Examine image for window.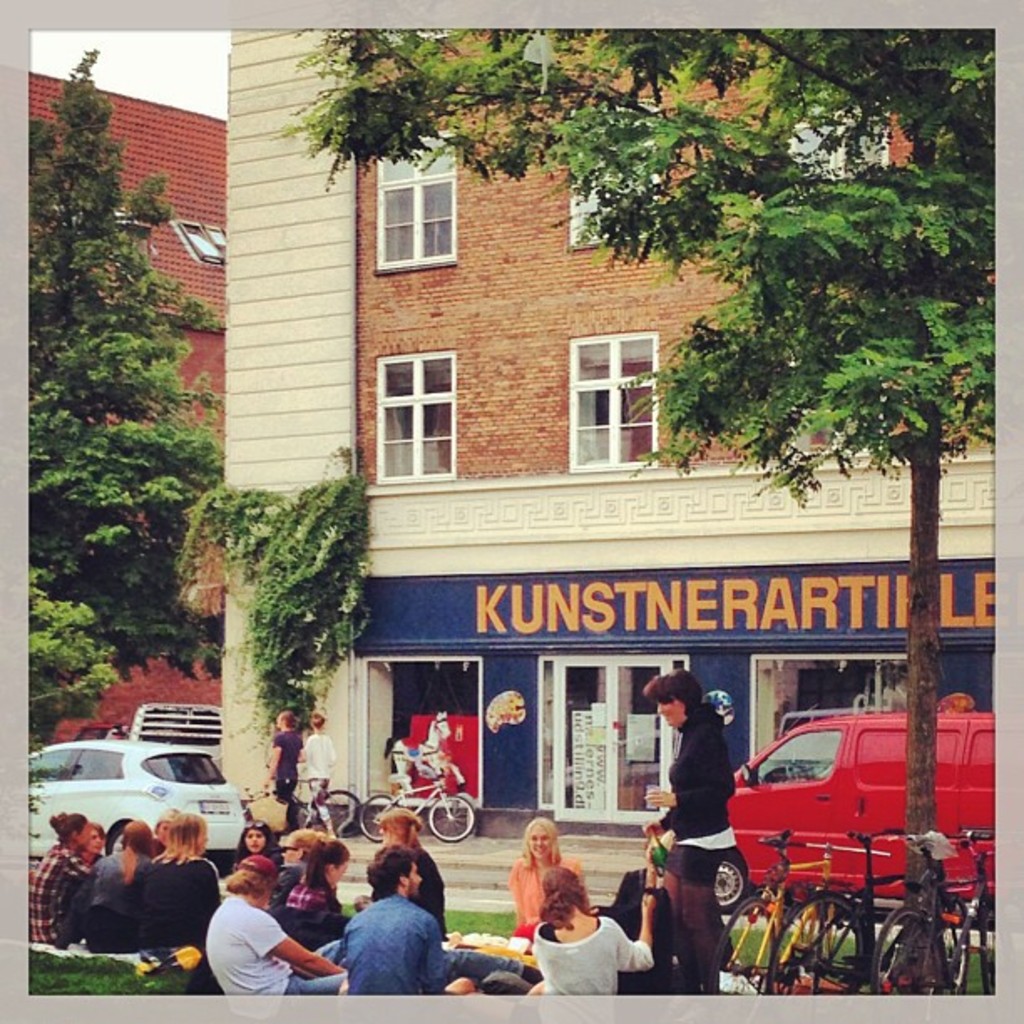
Examination result: box=[373, 355, 458, 484].
